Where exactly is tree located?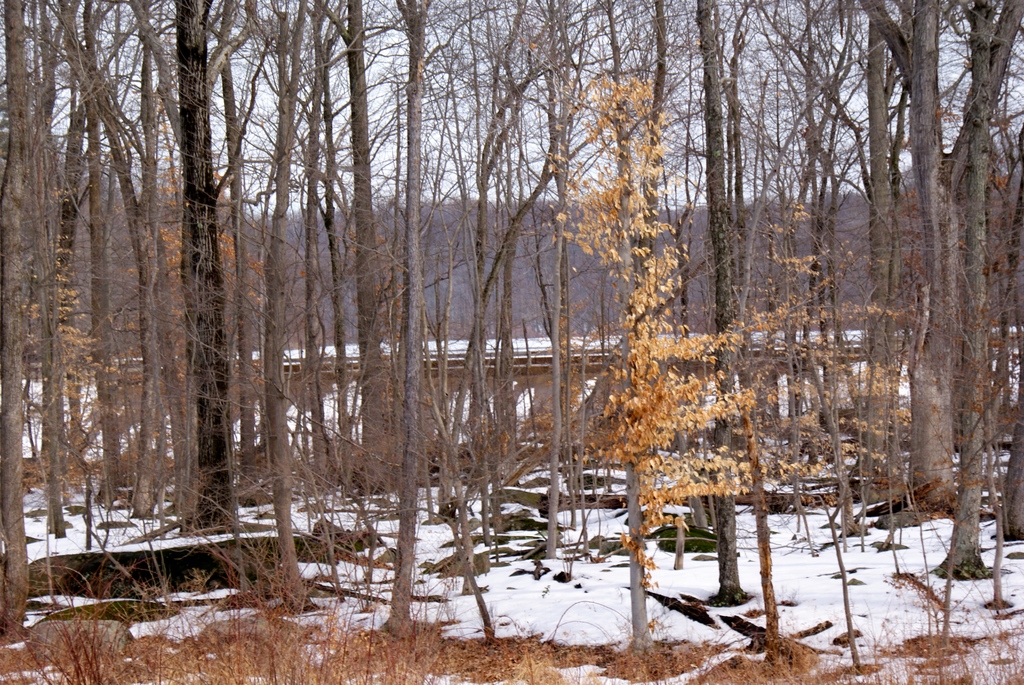
Its bounding box is box=[495, 62, 762, 654].
